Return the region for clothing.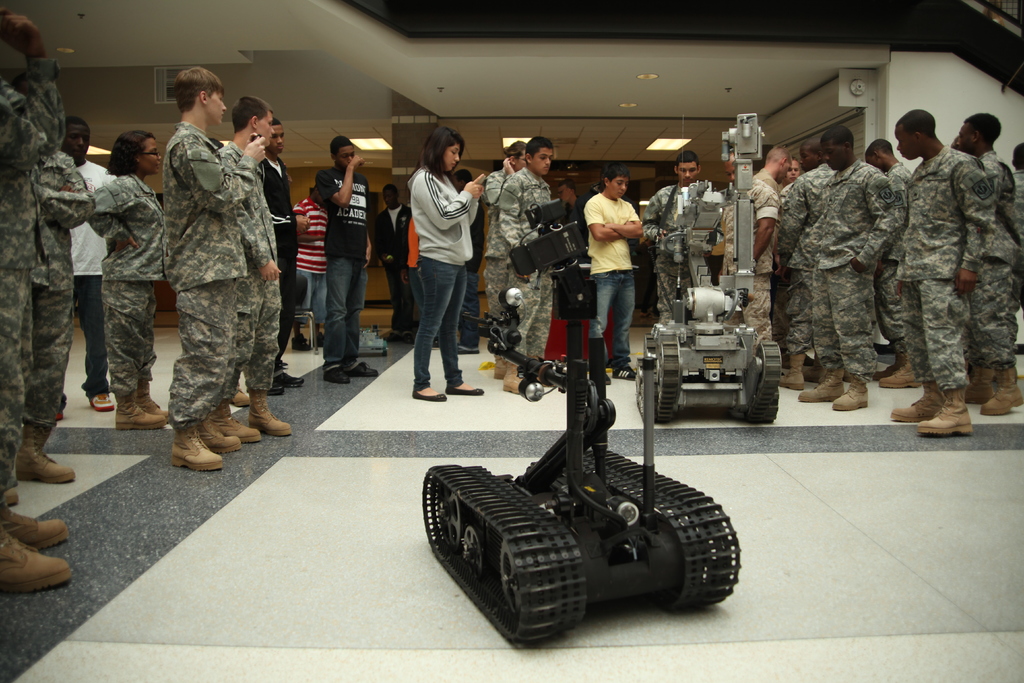
<bbox>296, 194, 327, 331</bbox>.
